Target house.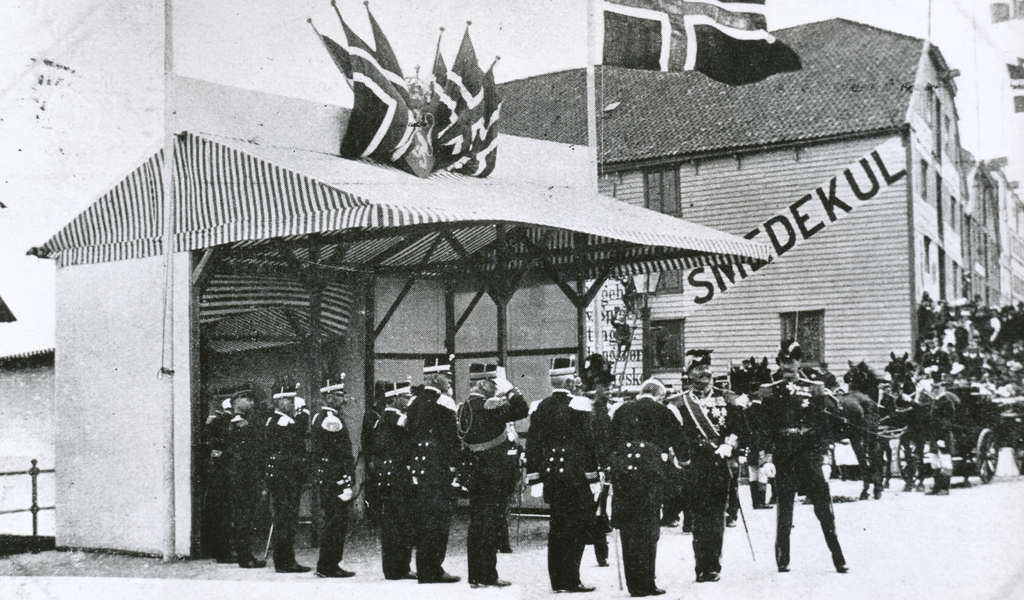
Target region: 965:153:1023:328.
